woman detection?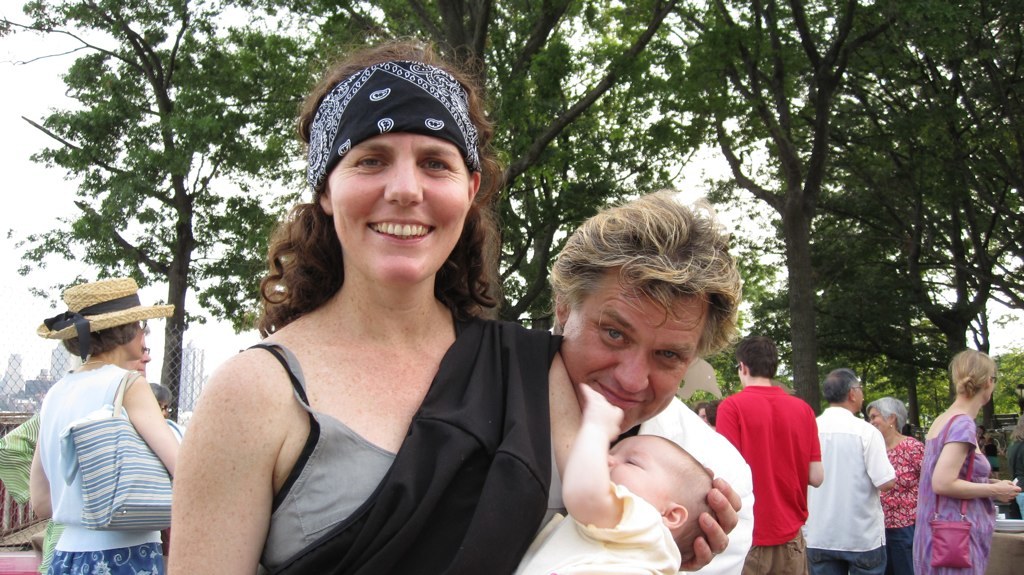
{"x1": 908, "y1": 351, "x2": 1023, "y2": 574}
